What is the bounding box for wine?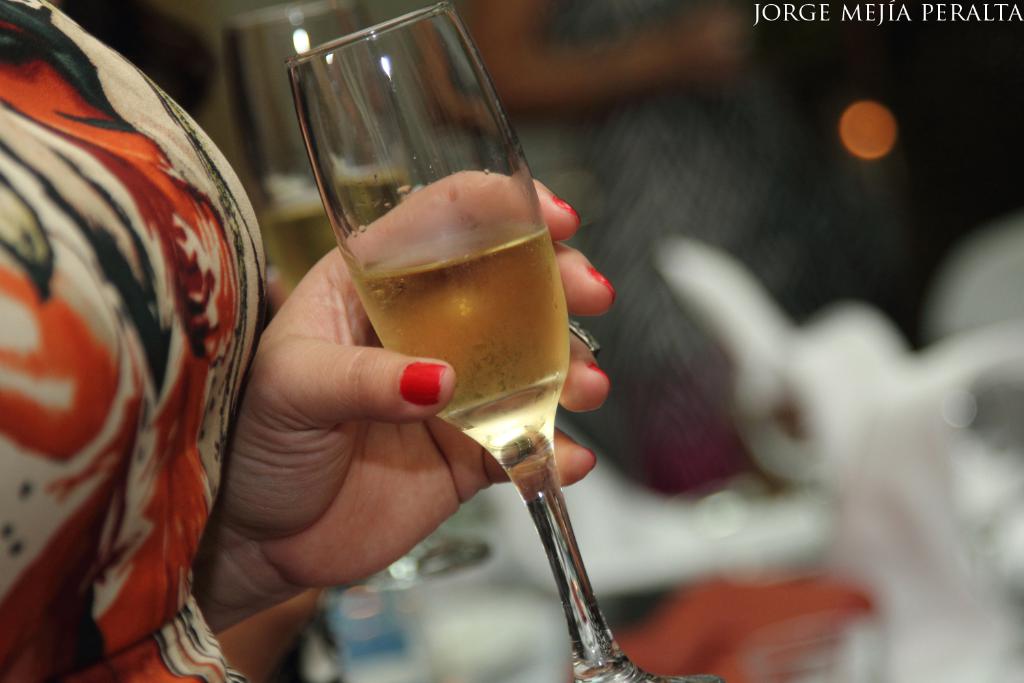
[319,84,617,682].
